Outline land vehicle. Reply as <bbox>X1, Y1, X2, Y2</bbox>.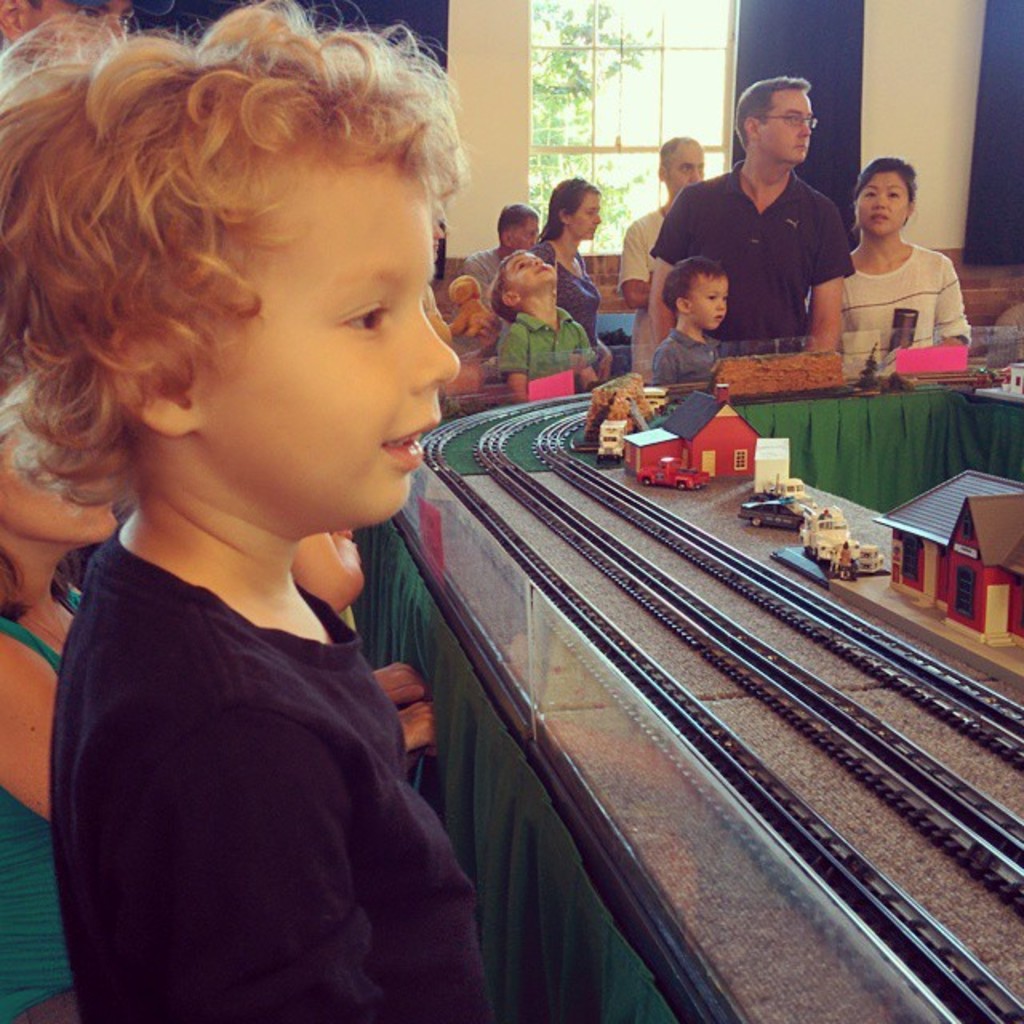
<bbox>738, 504, 806, 534</bbox>.
